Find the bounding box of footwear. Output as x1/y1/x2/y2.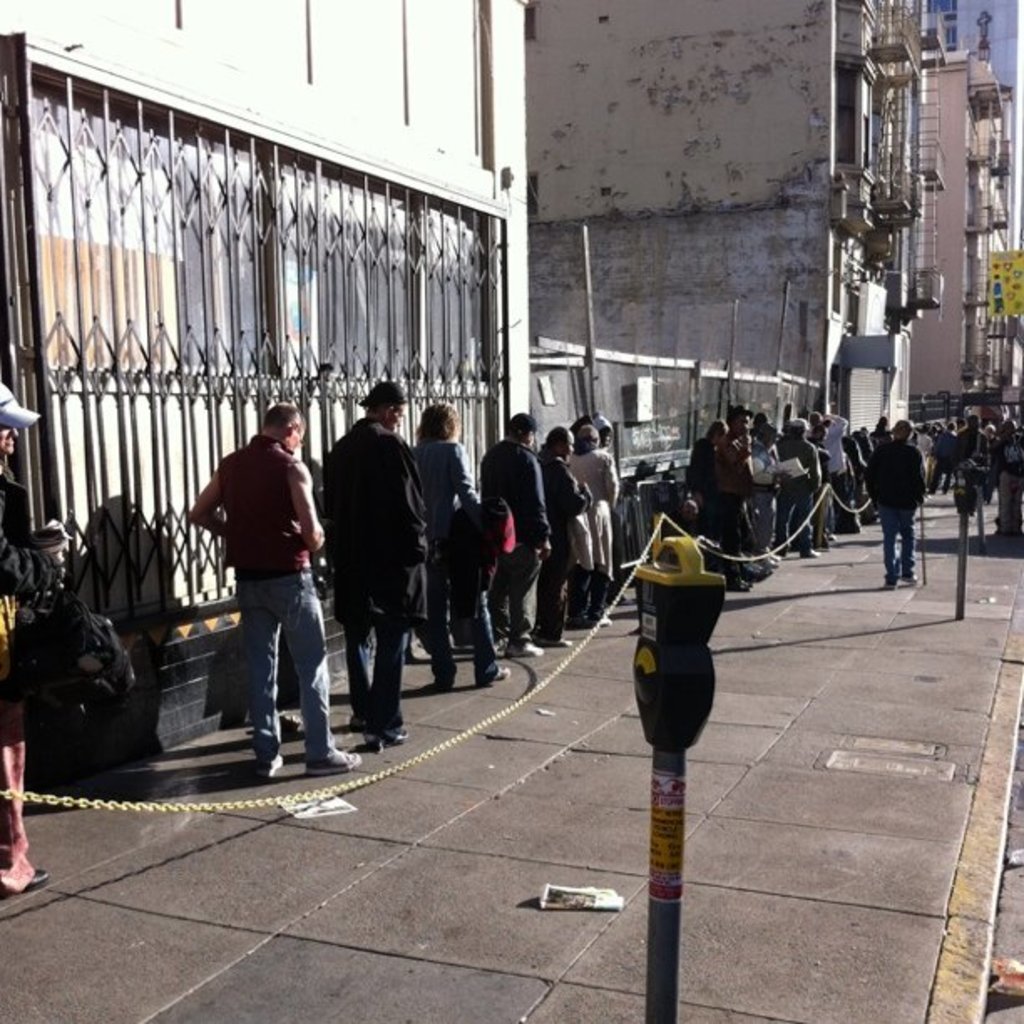
885/576/900/587.
